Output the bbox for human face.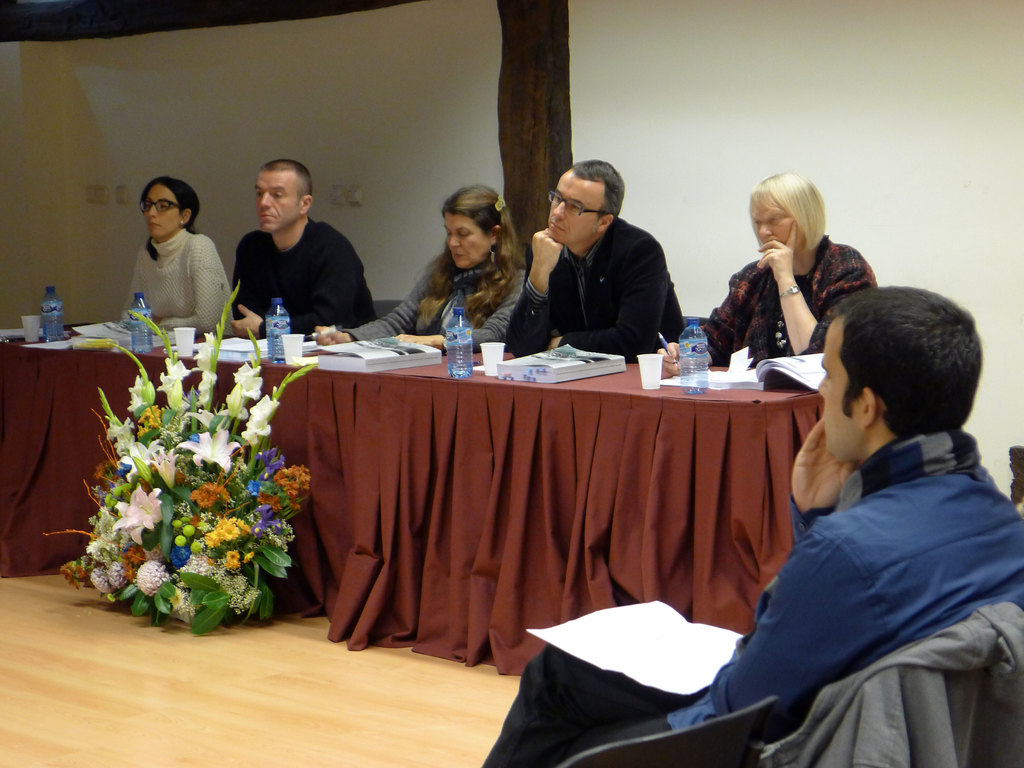
BBox(145, 182, 181, 236).
